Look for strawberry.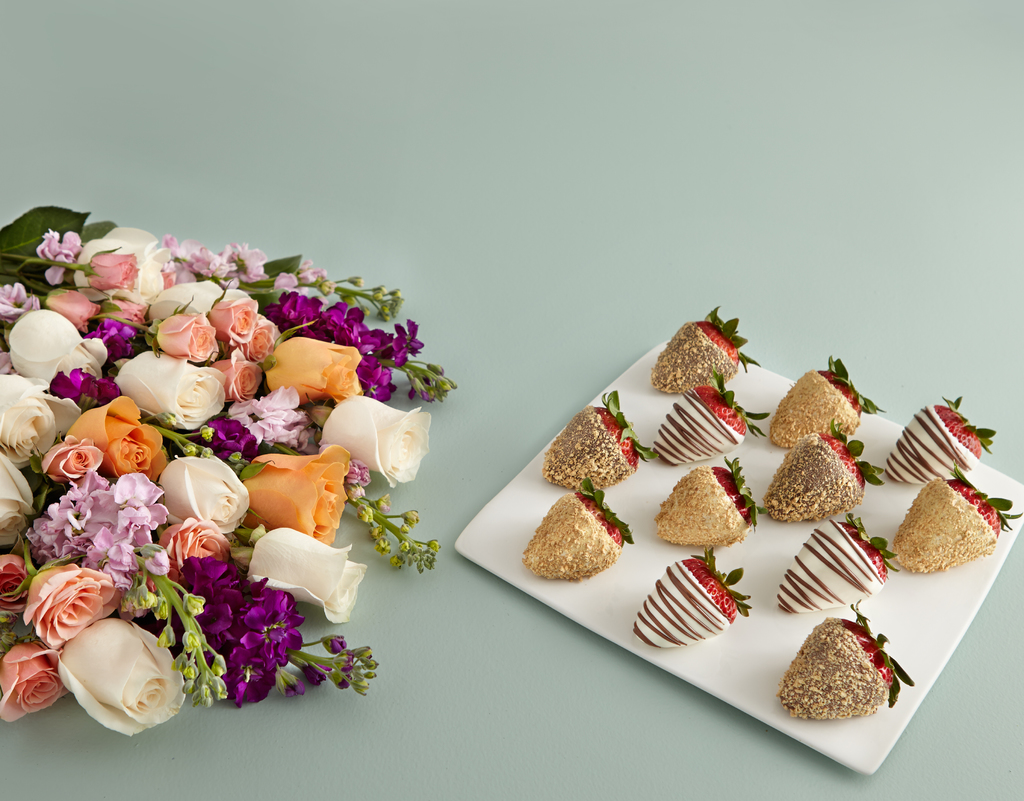
Found: <bbox>540, 391, 656, 490</bbox>.
